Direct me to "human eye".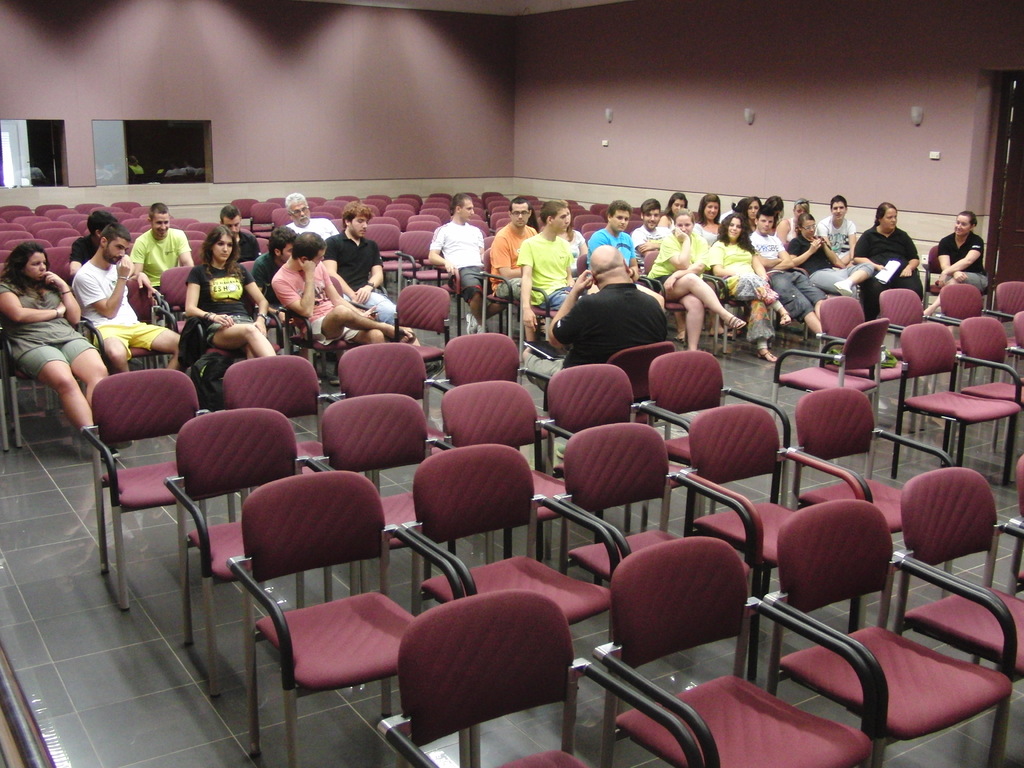
Direction: bbox=(797, 209, 801, 212).
